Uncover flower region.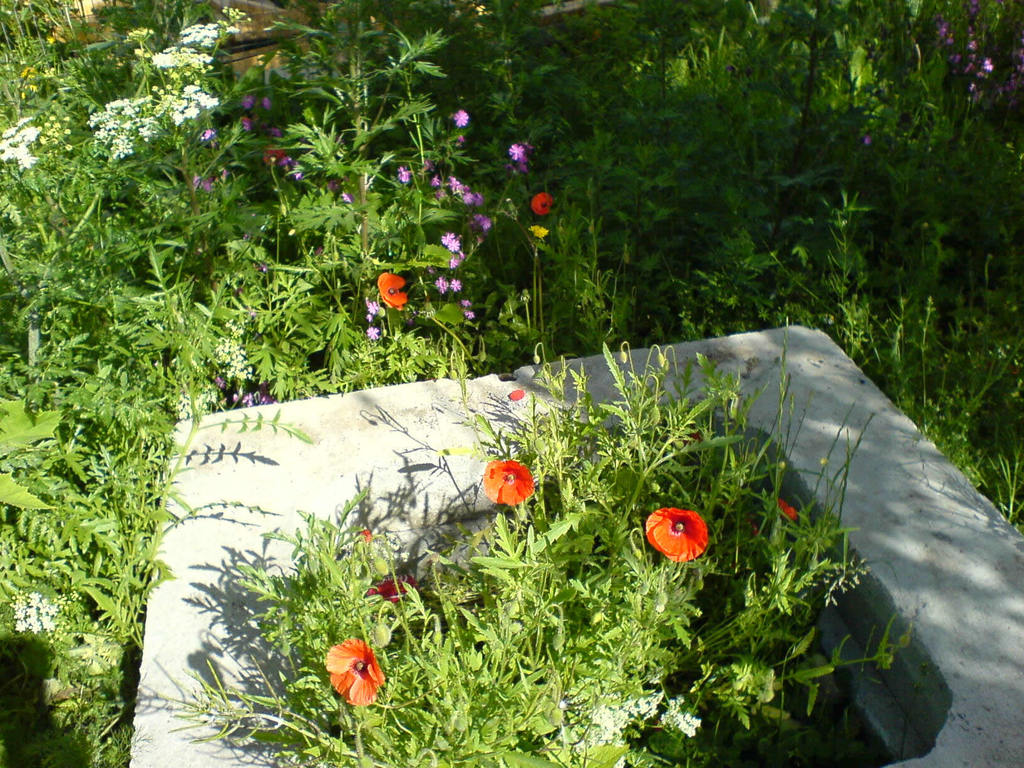
Uncovered: 479, 451, 535, 513.
